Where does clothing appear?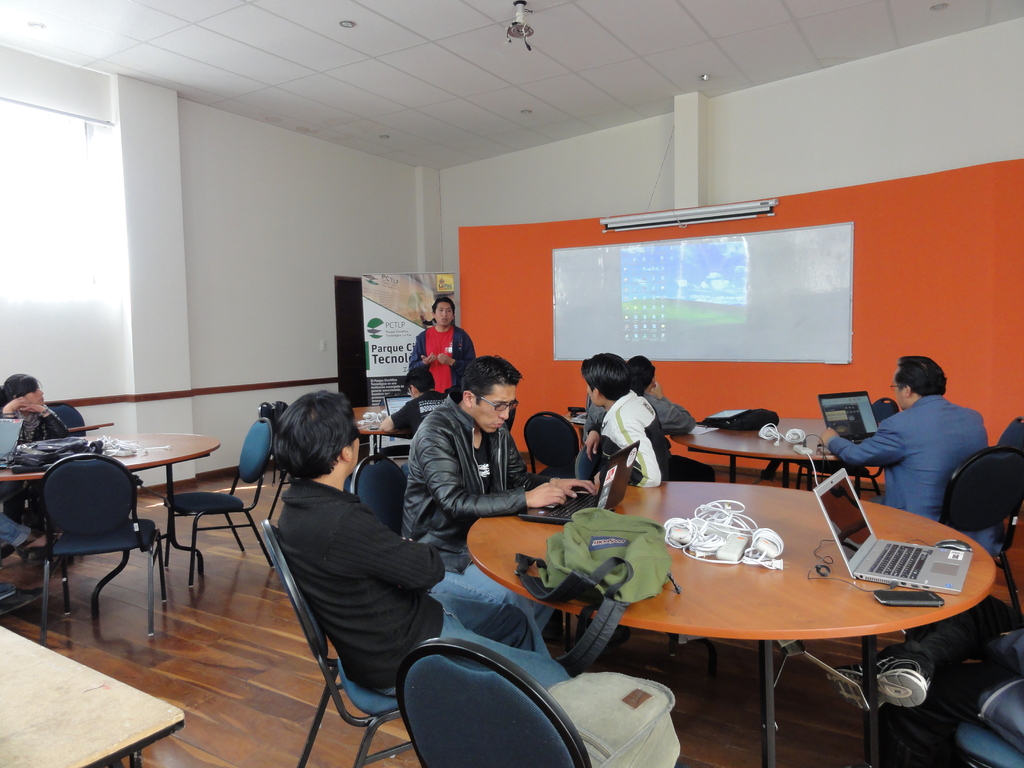
Appears at Rect(568, 380, 676, 492).
